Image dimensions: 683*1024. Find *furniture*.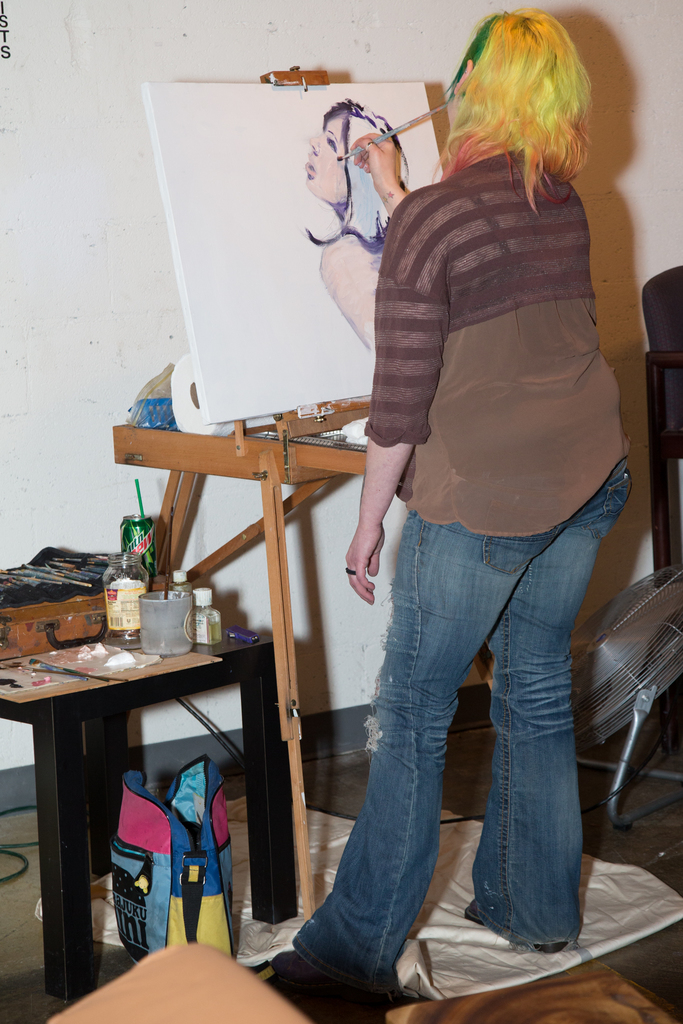
crop(384, 966, 682, 1023).
